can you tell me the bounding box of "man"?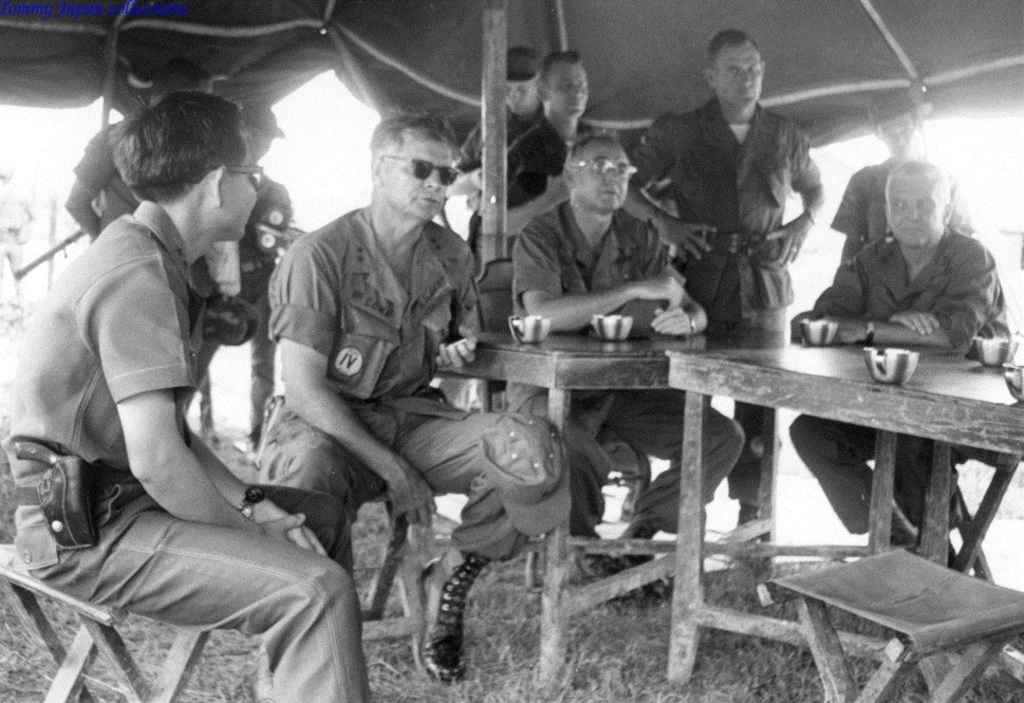
(x1=784, y1=162, x2=1014, y2=557).
